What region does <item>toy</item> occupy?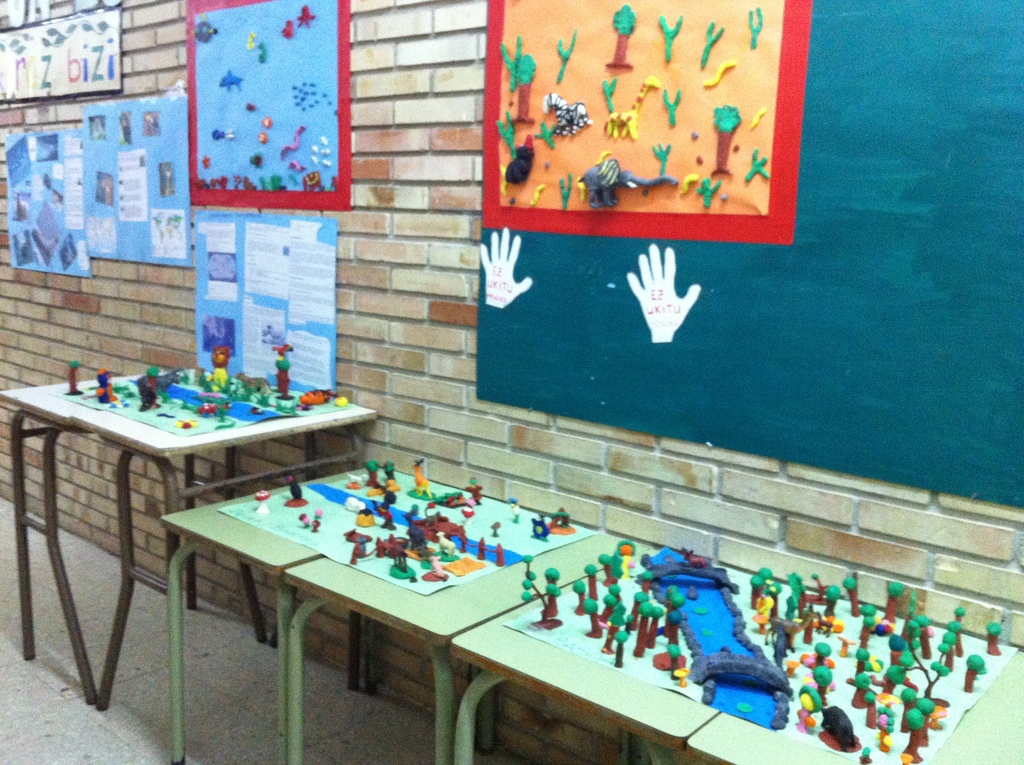
region(851, 643, 867, 680).
